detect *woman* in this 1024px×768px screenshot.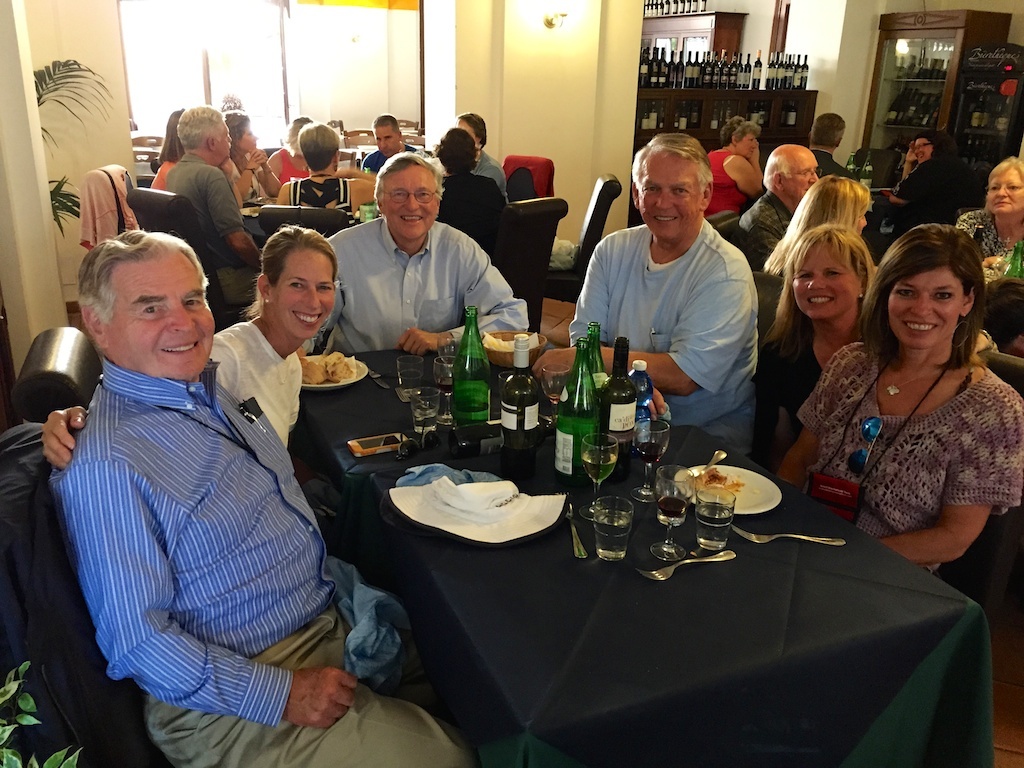
Detection: <box>763,173,872,276</box>.
